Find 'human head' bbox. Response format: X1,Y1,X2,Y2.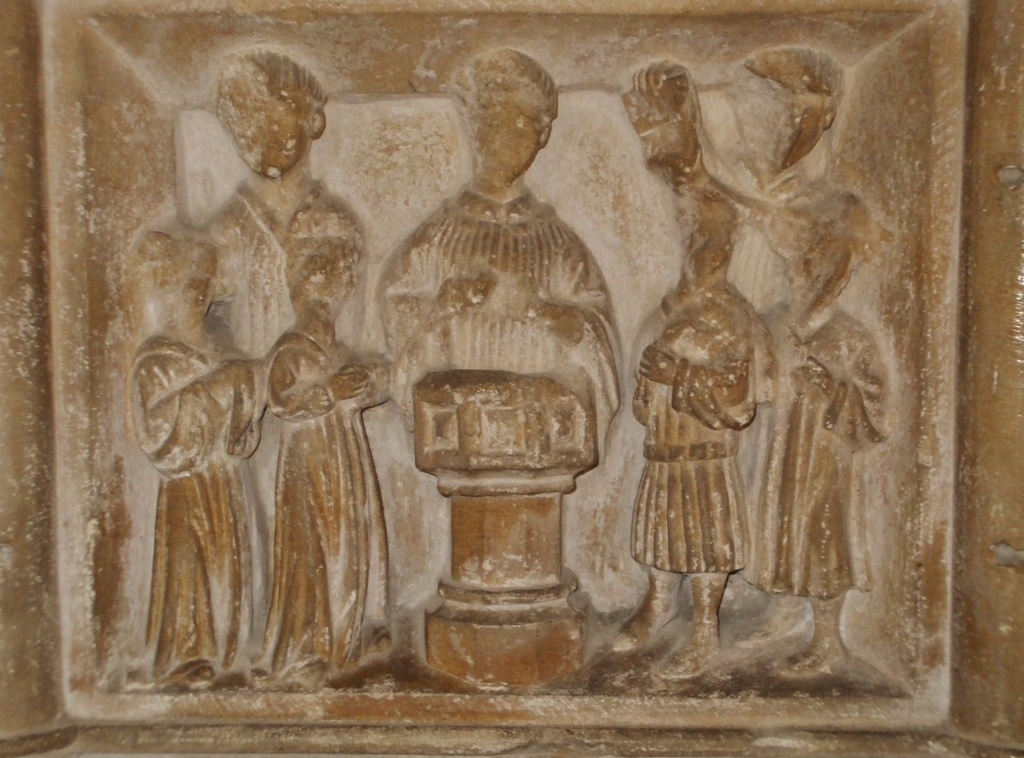
772,195,893,304.
